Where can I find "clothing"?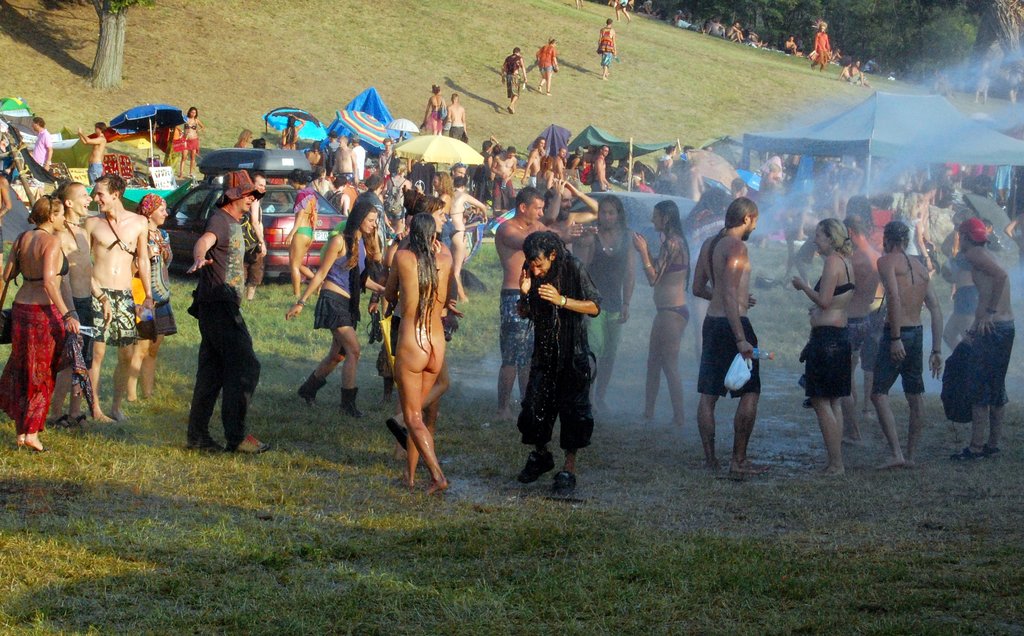
You can find it at Rect(497, 51, 522, 98).
